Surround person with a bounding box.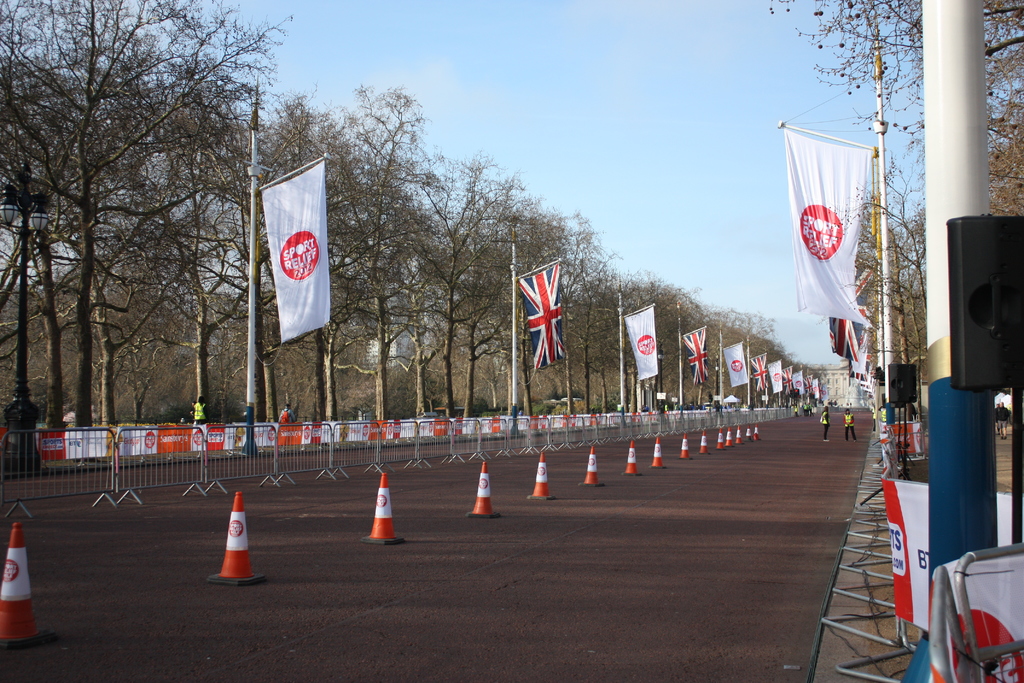
[left=842, top=406, right=854, bottom=434].
